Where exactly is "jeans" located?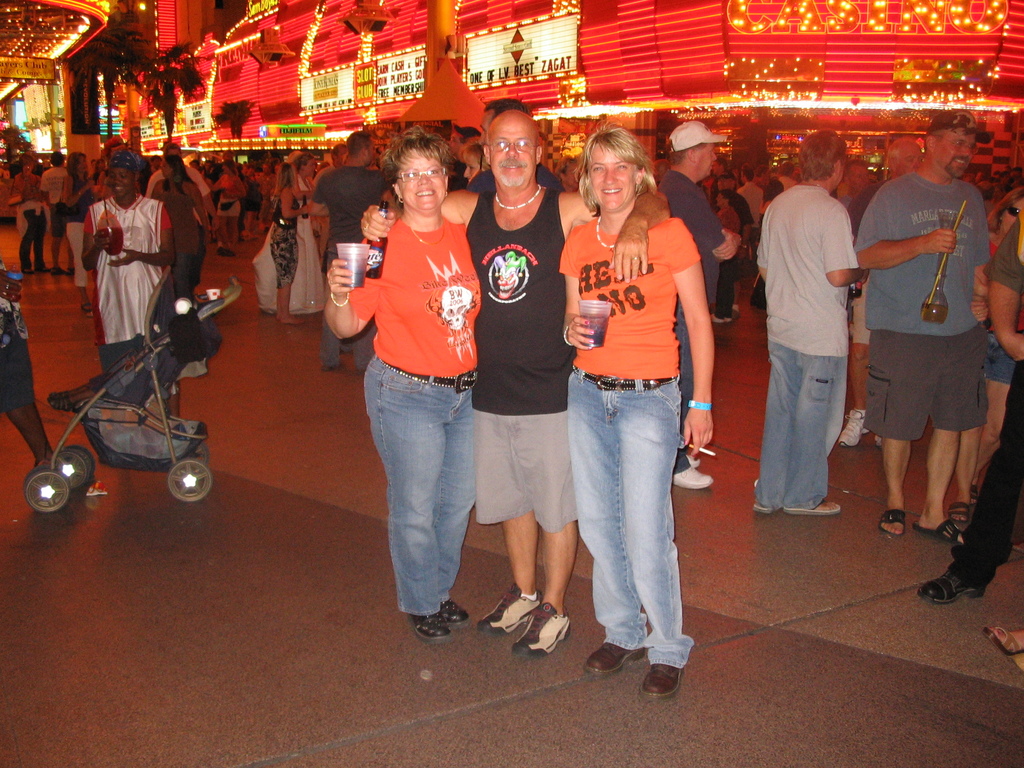
Its bounding box is rect(755, 340, 847, 509).
